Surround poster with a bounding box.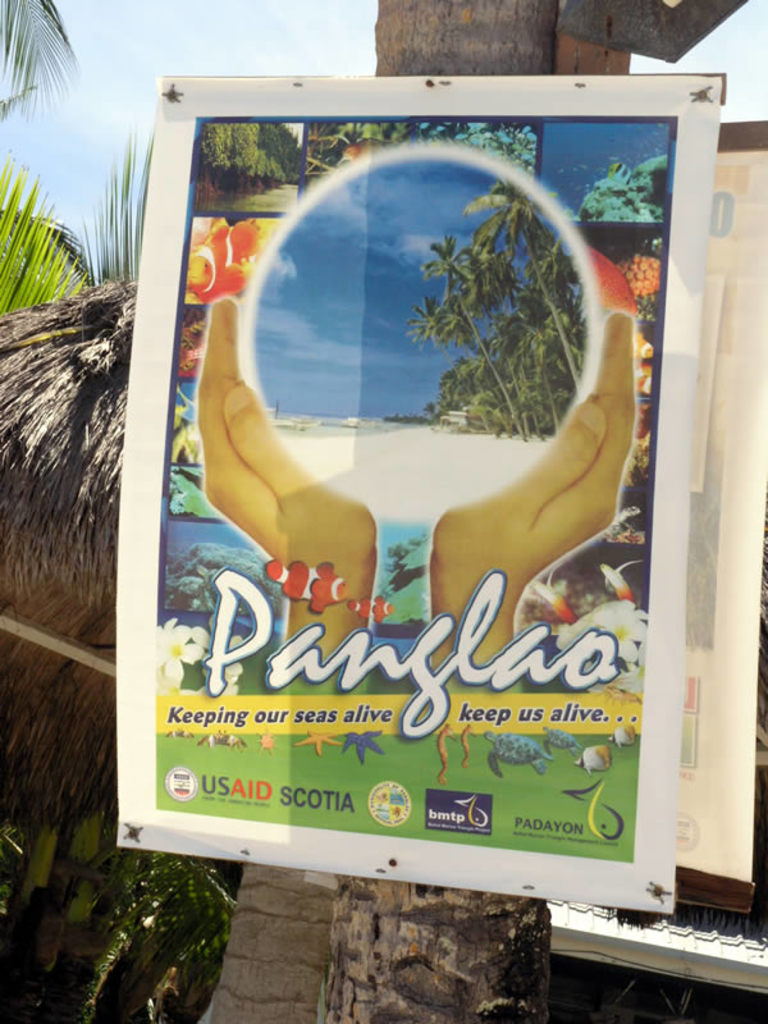
111, 67, 730, 922.
